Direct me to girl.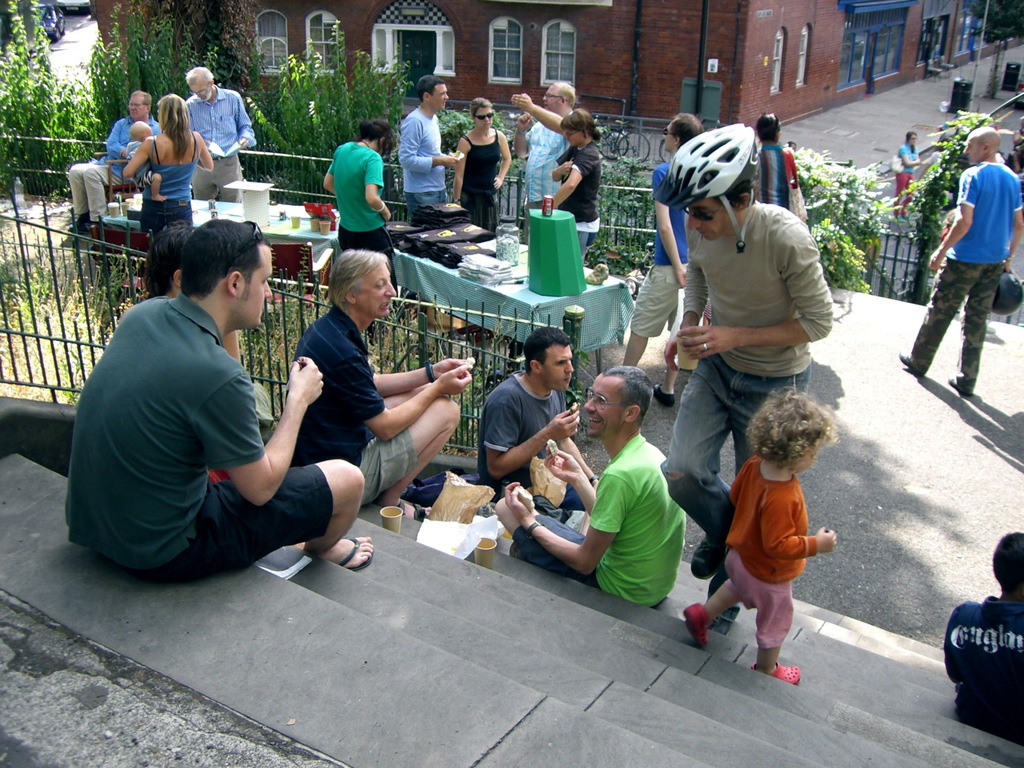
Direction: 689,385,840,684.
